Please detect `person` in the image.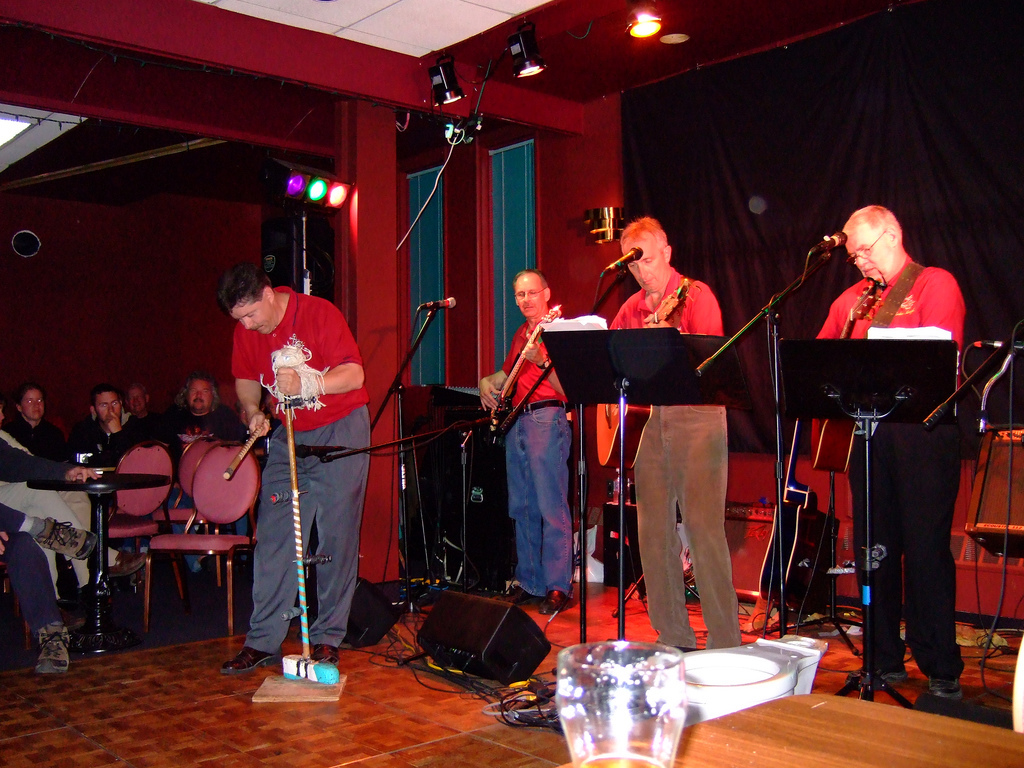
select_region(0, 383, 100, 498).
